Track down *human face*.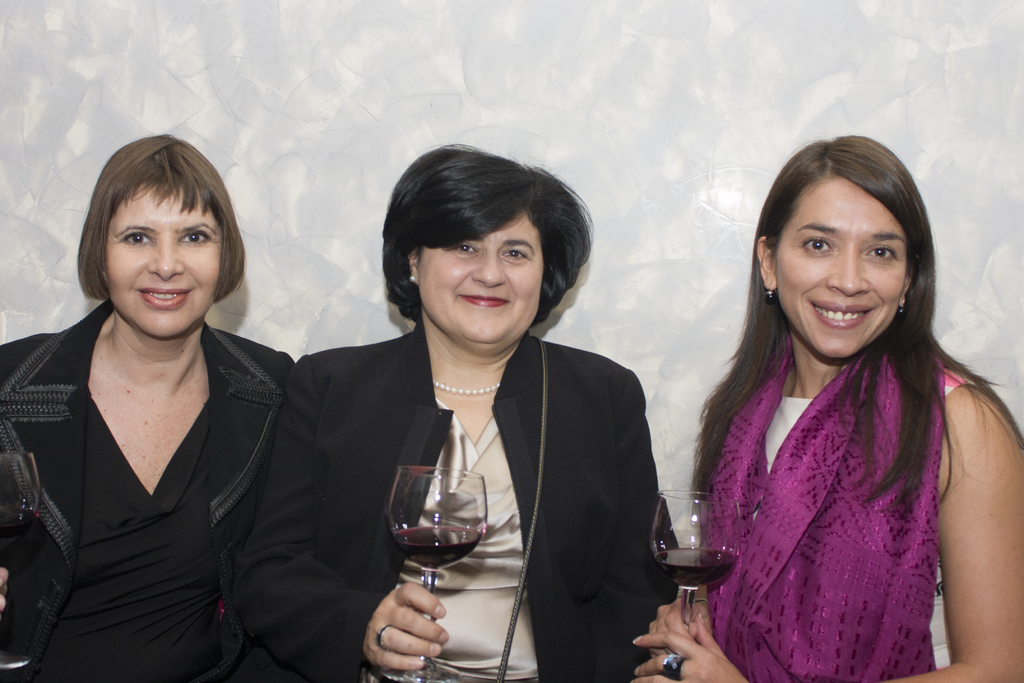
Tracked to <box>417,213,538,353</box>.
